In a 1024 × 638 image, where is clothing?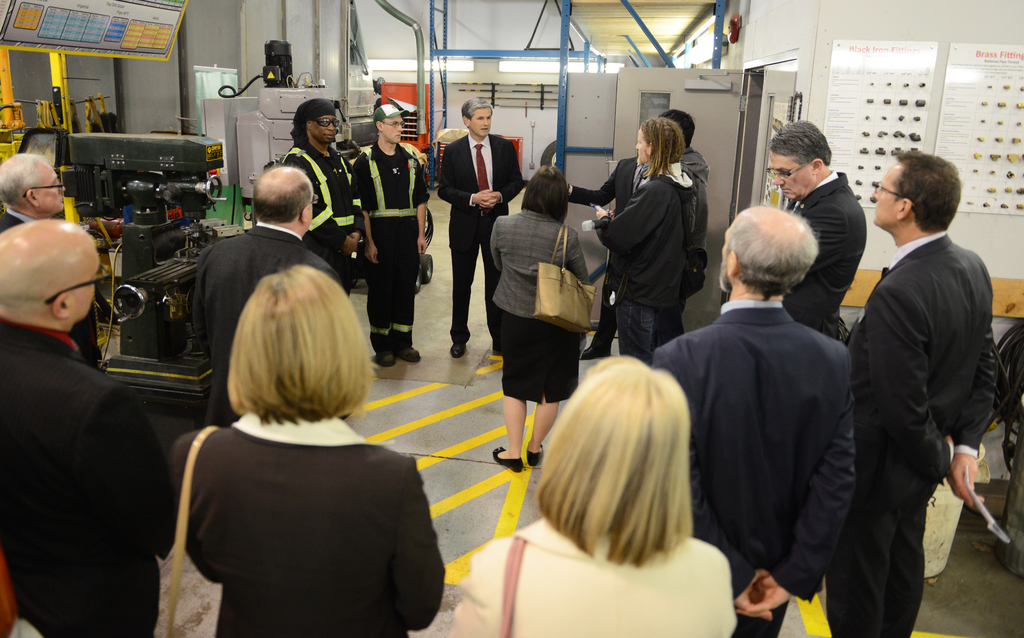
Rect(495, 208, 566, 391).
